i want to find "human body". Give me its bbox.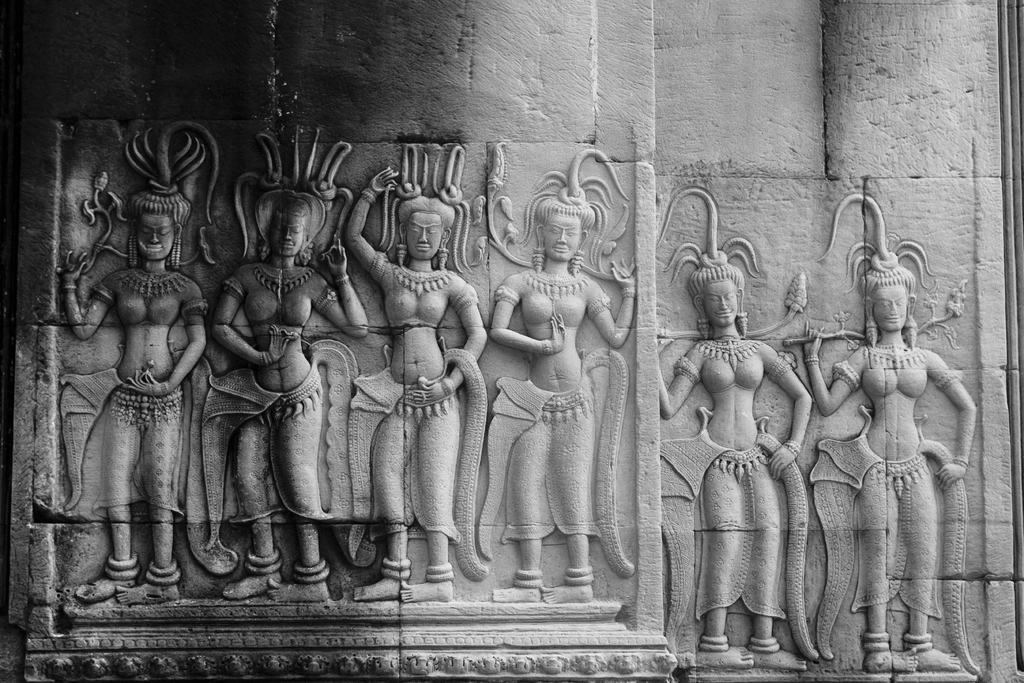
region(650, 328, 819, 666).
